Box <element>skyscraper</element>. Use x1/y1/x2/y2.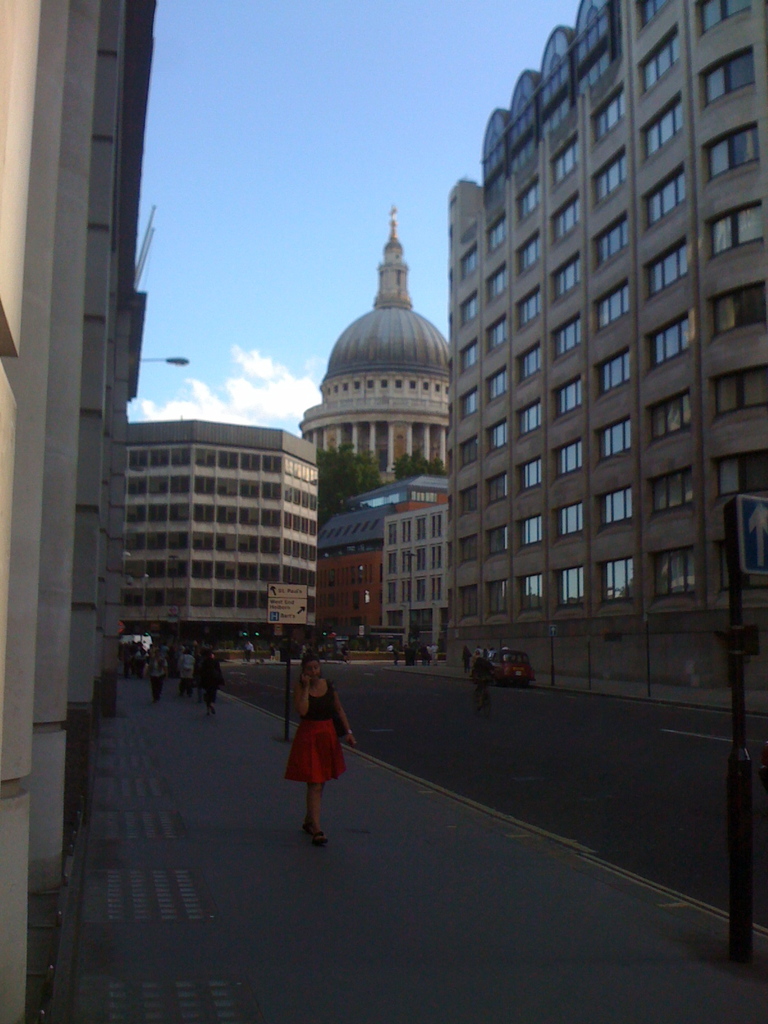
436/0/767/719.
